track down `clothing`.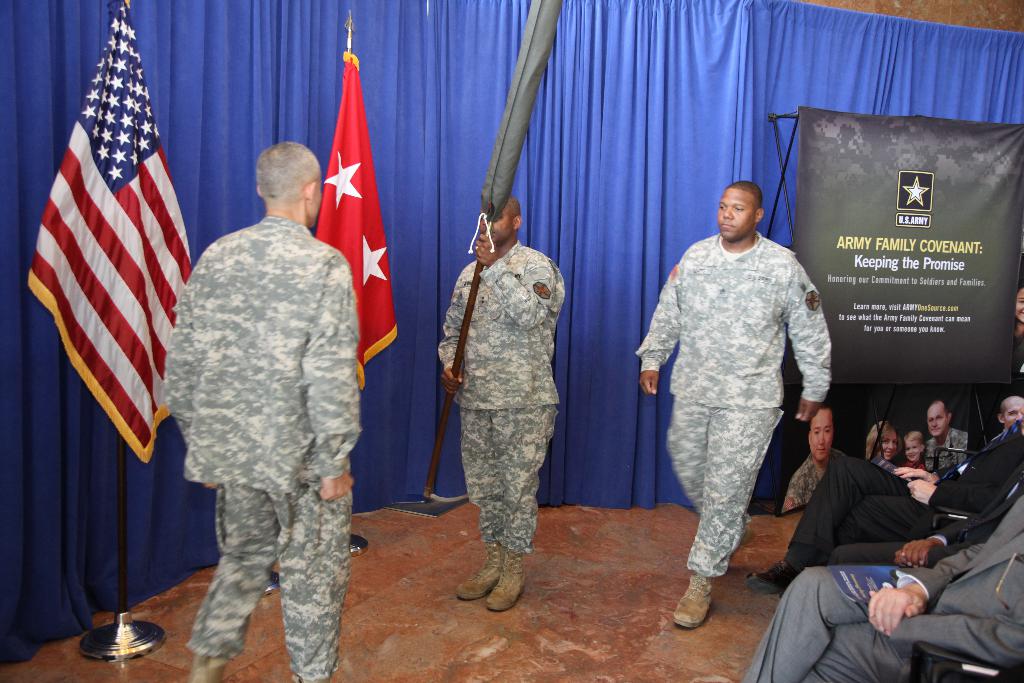
Tracked to l=925, t=428, r=972, b=474.
